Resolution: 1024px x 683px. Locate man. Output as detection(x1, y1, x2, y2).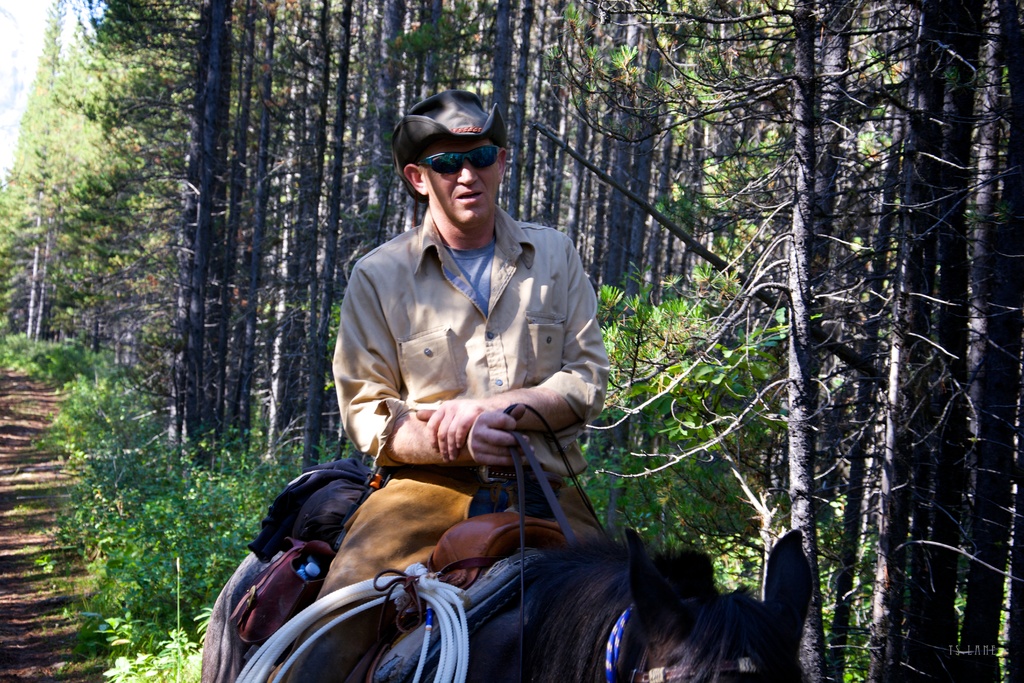
detection(281, 88, 630, 660).
